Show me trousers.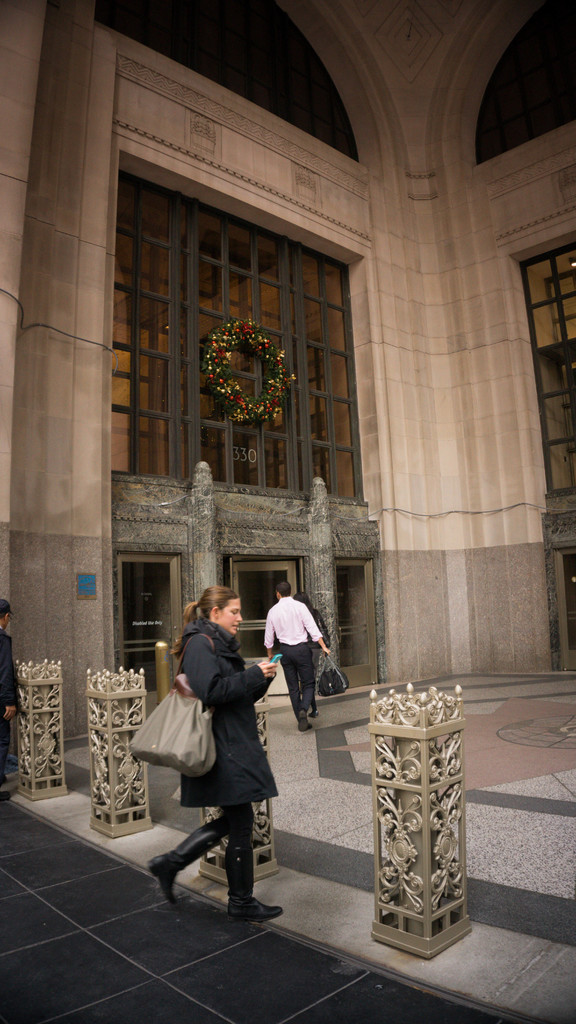
trousers is here: [276,637,312,714].
